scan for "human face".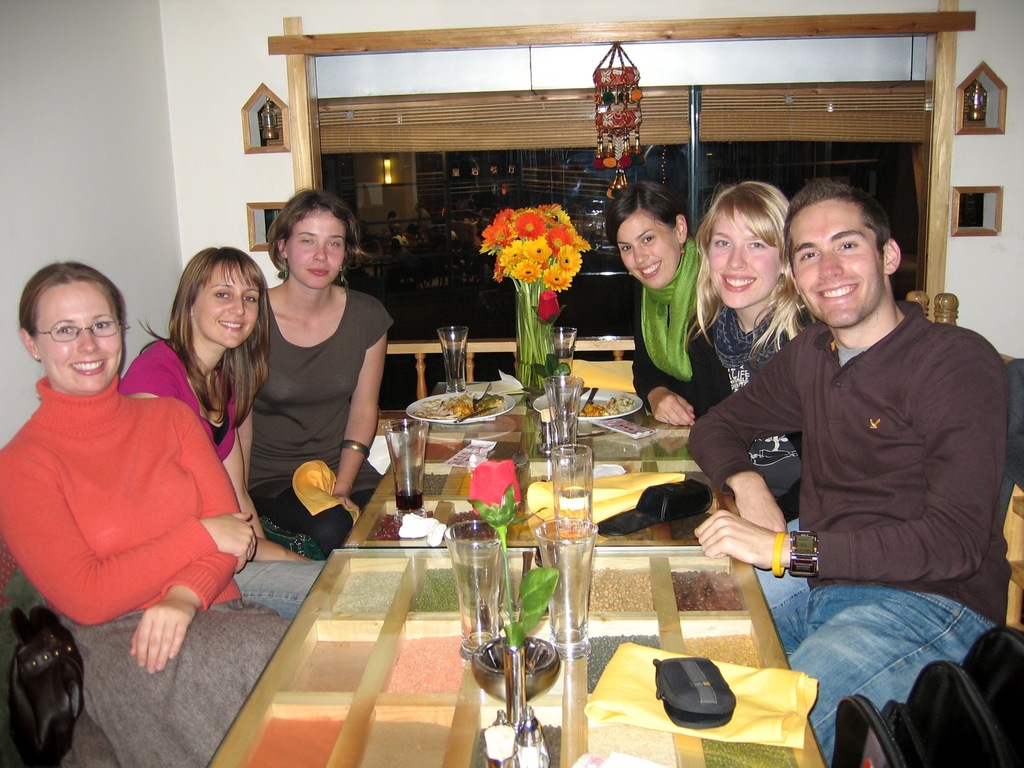
Scan result: [287,206,346,288].
